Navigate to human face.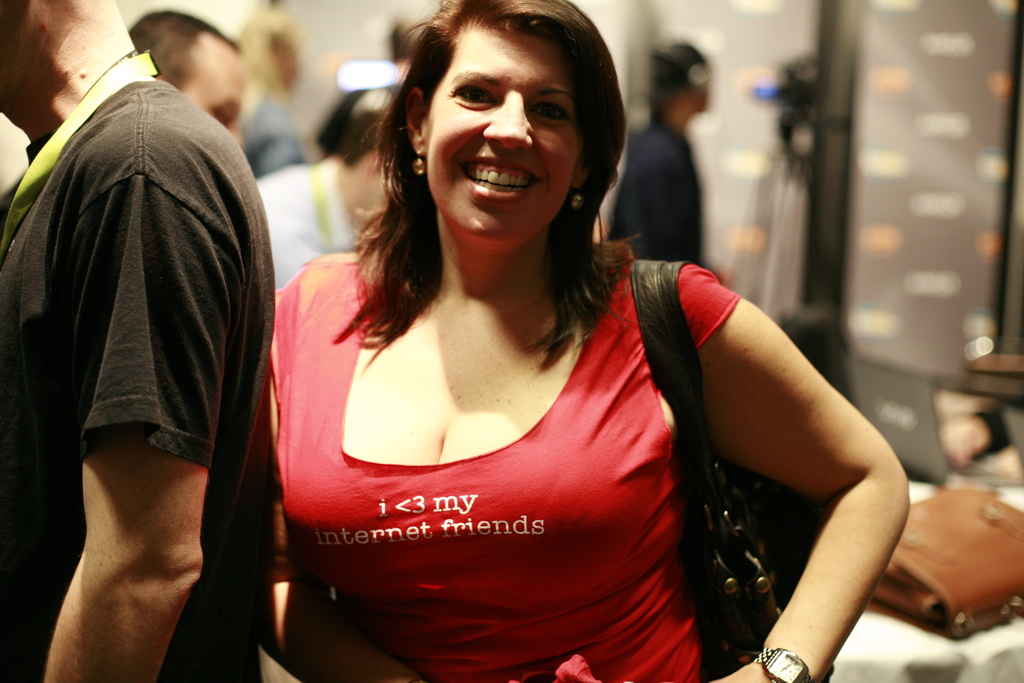
Navigation target: rect(430, 37, 590, 229).
